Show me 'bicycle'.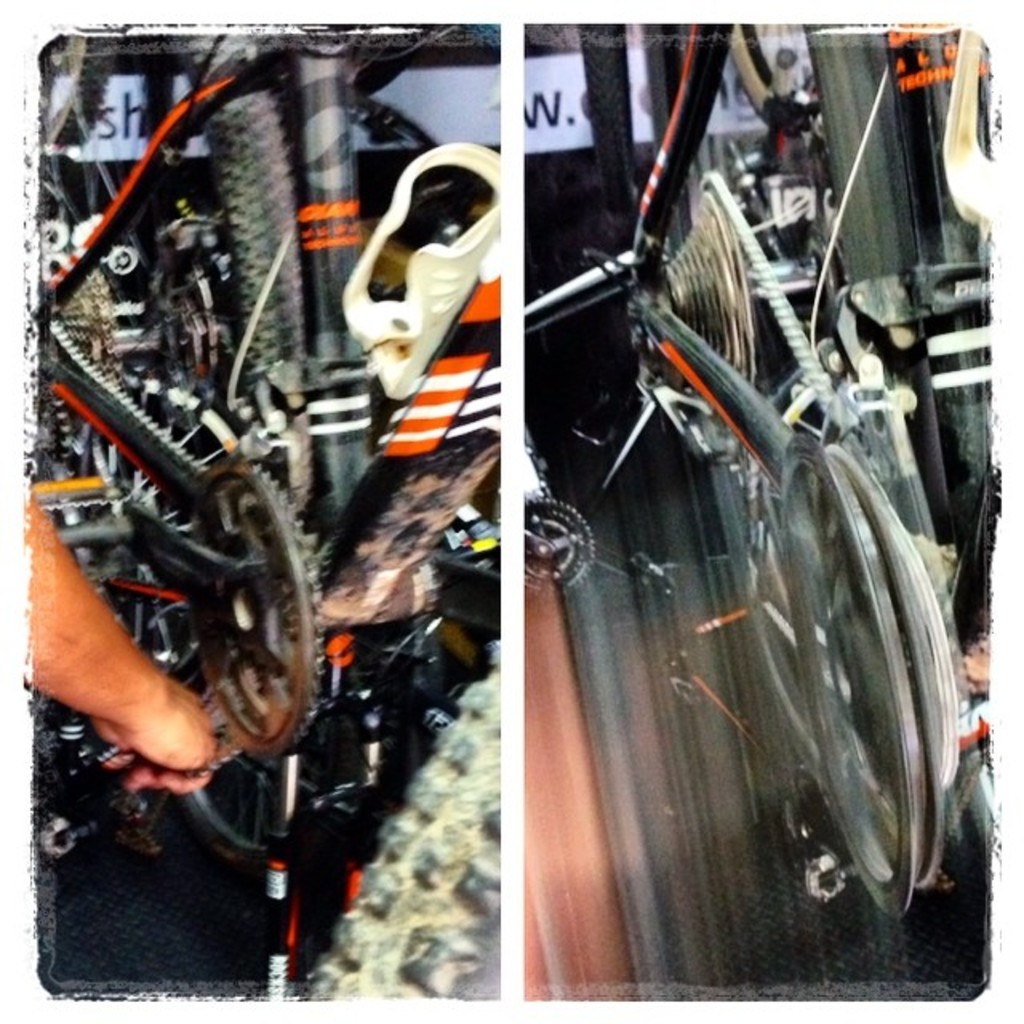
'bicycle' is here: 46 16 499 1003.
